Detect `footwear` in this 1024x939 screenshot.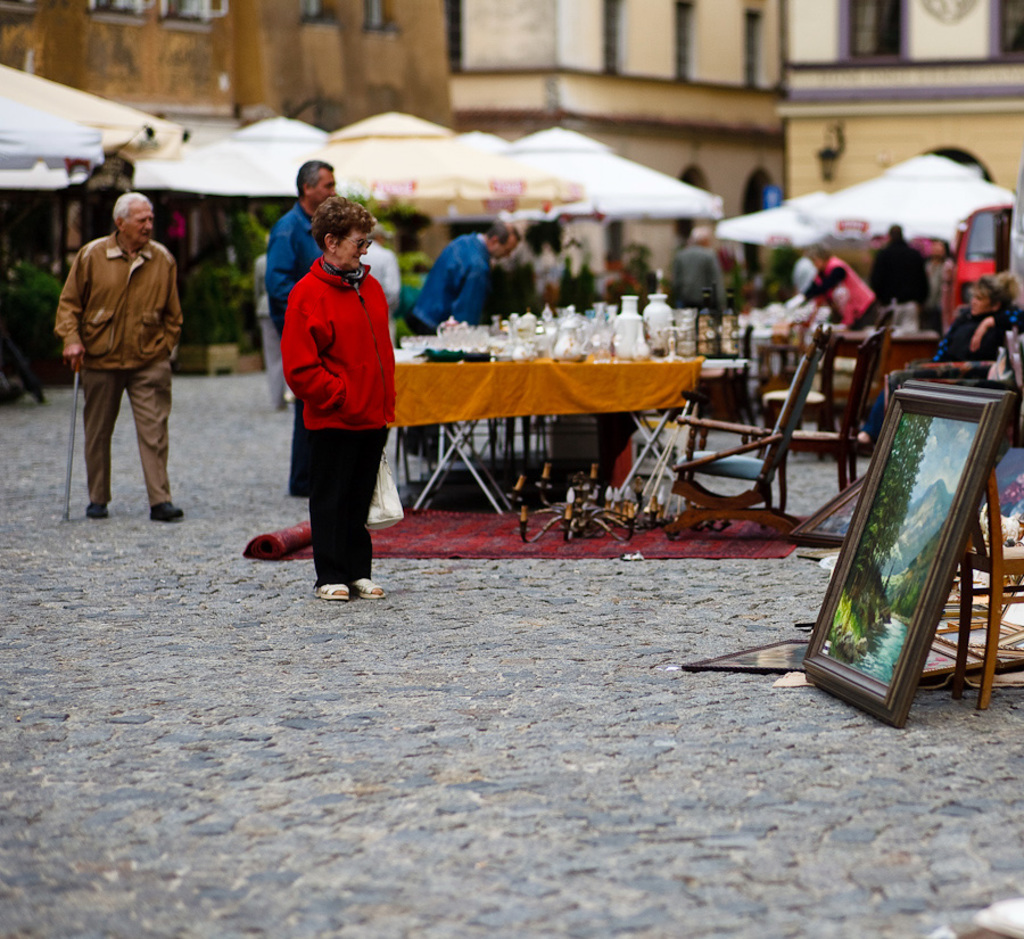
Detection: 82/506/112/521.
